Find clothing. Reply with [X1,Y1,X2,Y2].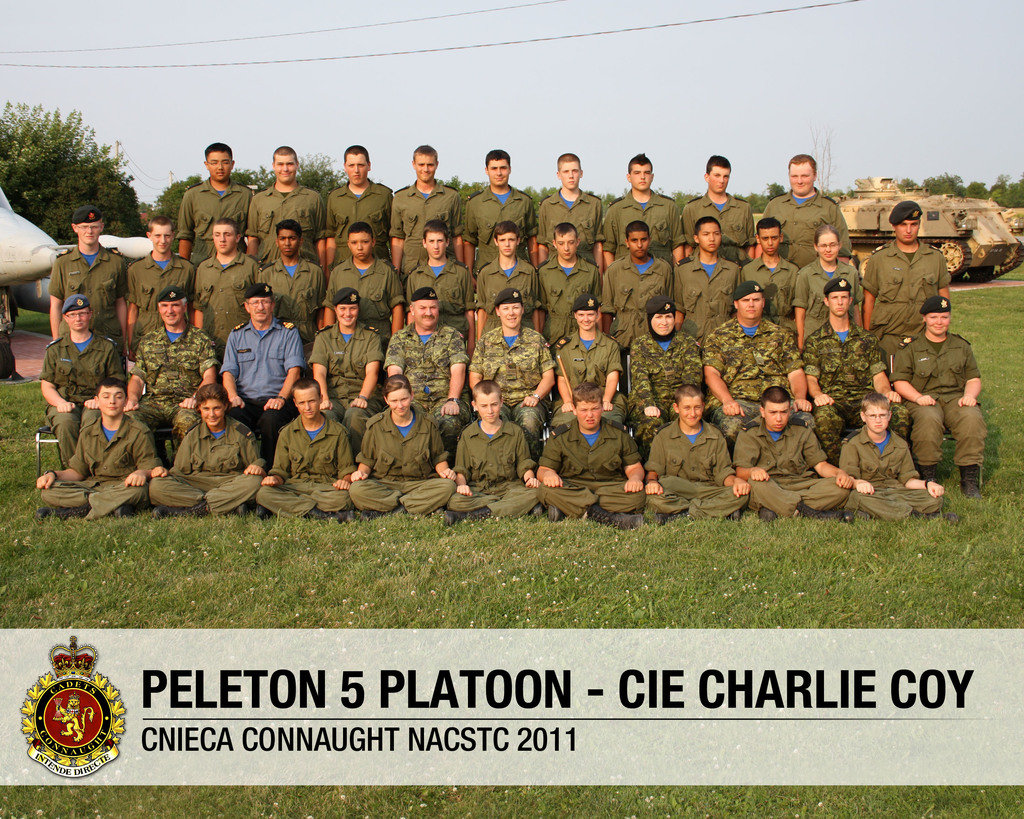
[244,182,323,262].
